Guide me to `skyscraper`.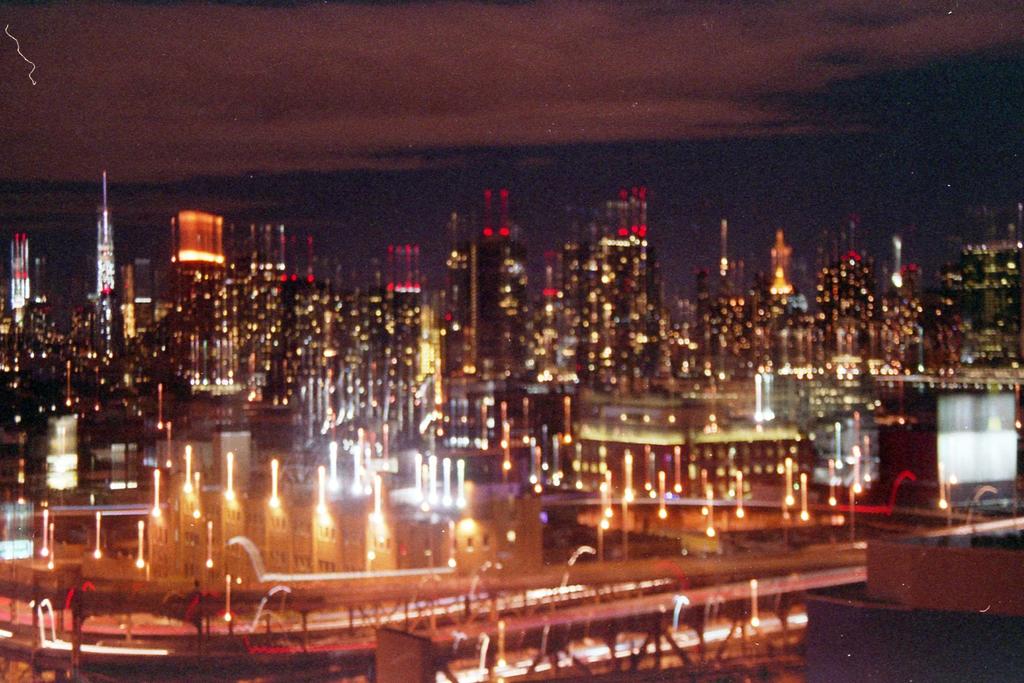
Guidance: region(6, 220, 38, 312).
